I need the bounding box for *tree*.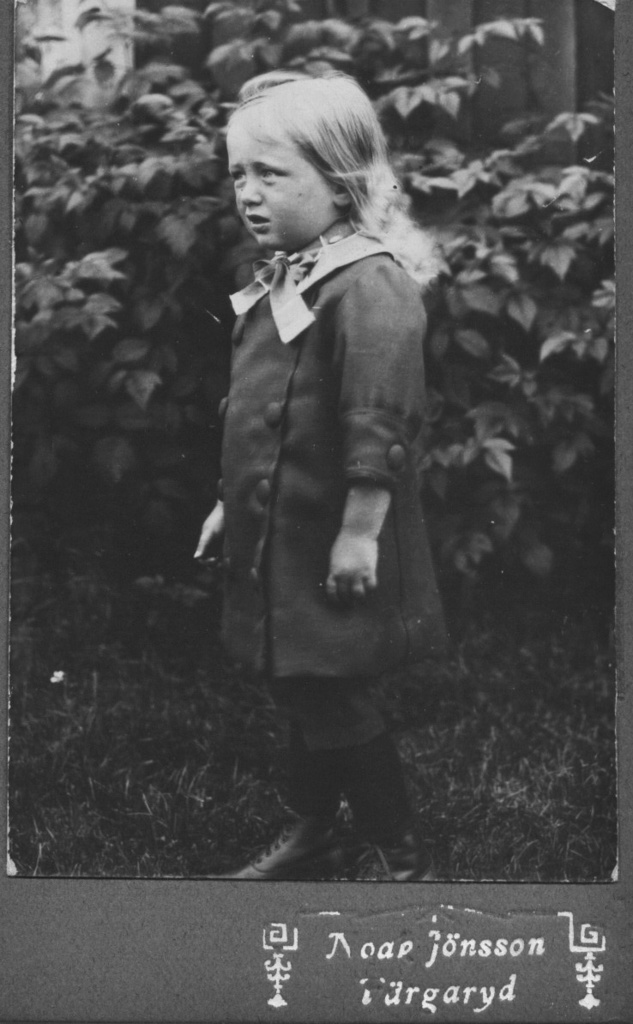
Here it is: 14/0/614/635.
